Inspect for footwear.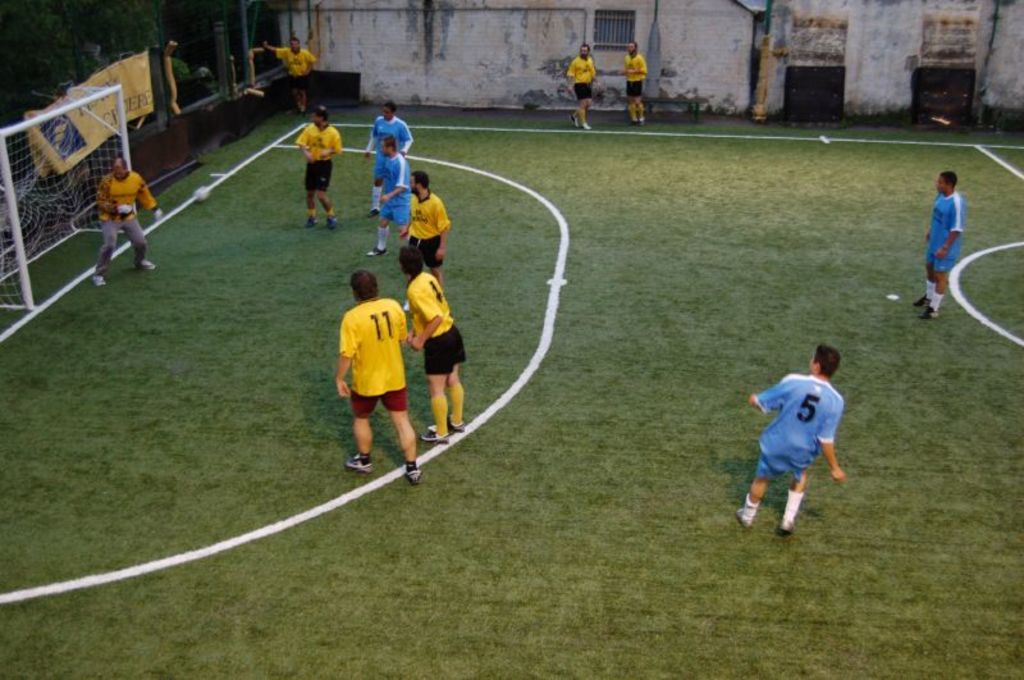
Inspection: 303:215:320:232.
